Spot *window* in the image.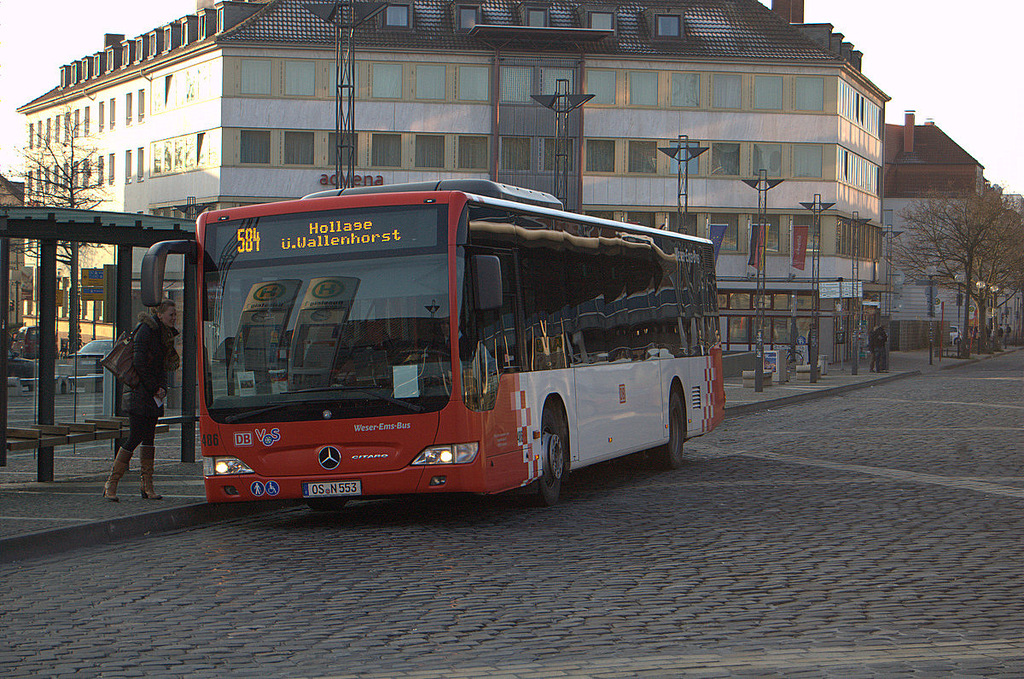
*window* found at rect(590, 208, 614, 221).
